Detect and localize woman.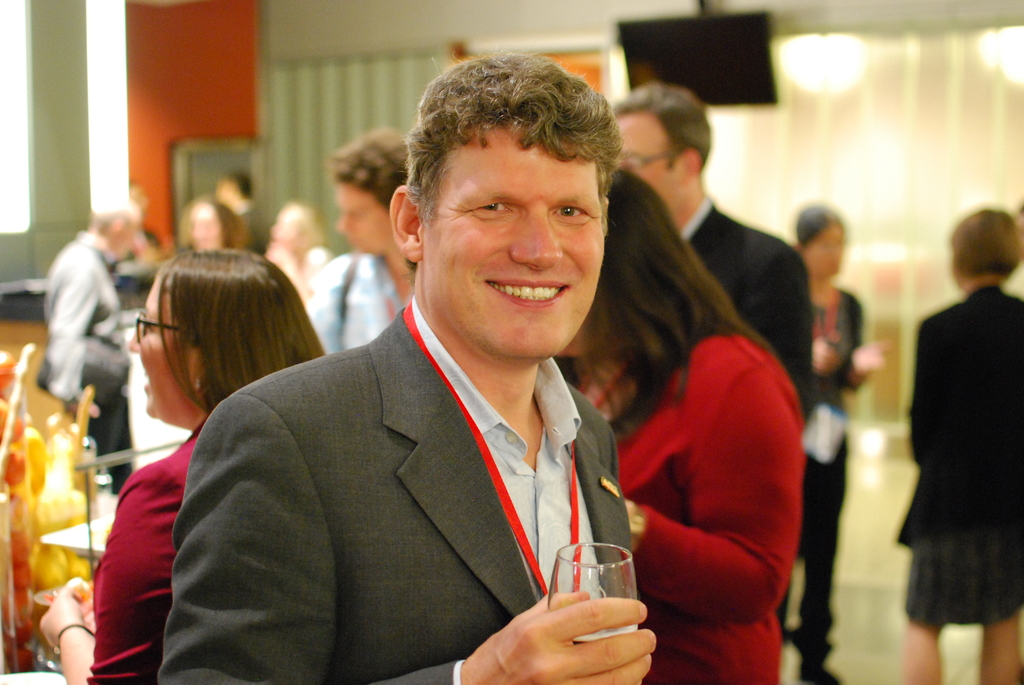
Localized at 895 207 1023 684.
